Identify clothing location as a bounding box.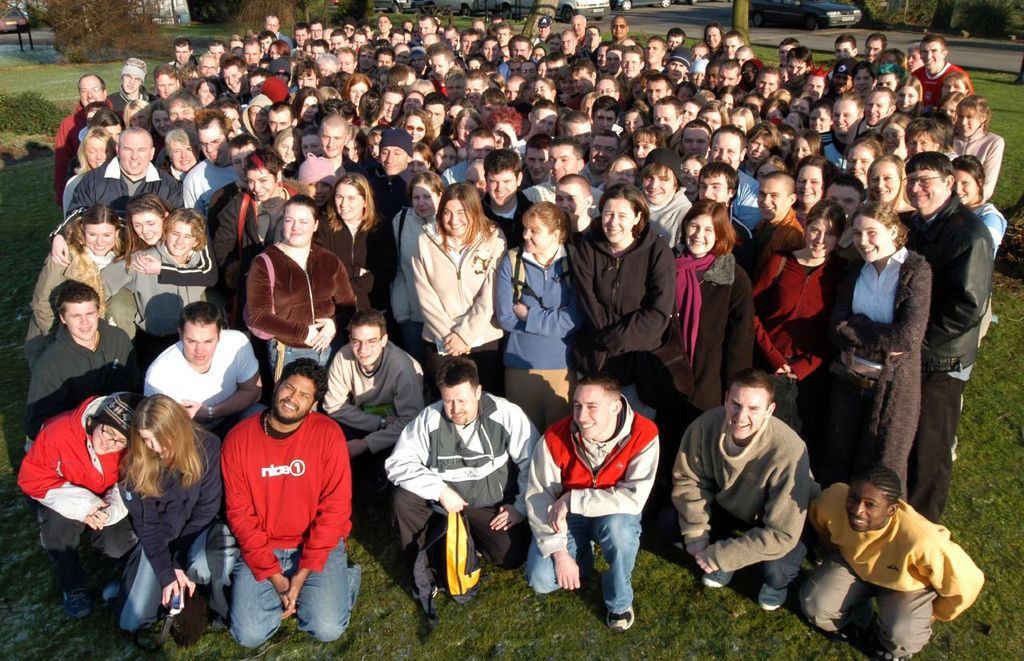
rect(71, 154, 183, 209).
